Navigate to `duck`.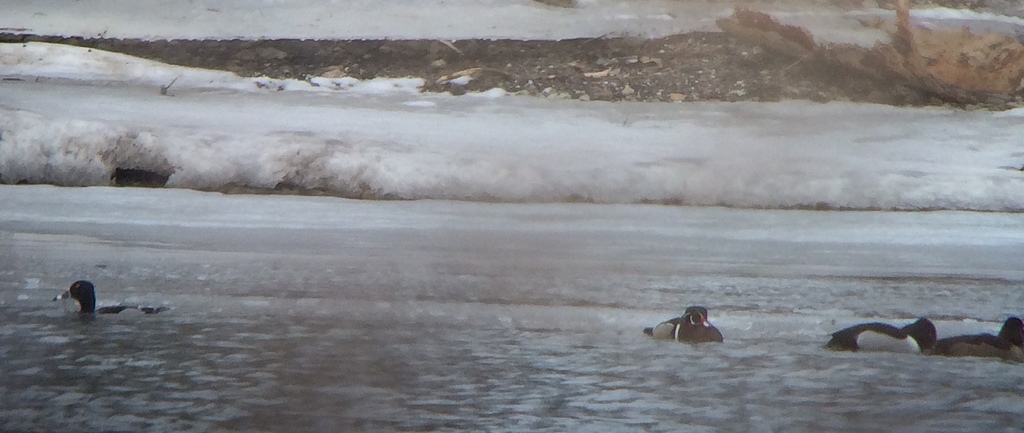
Navigation target: {"left": 41, "top": 276, "right": 173, "bottom": 319}.
